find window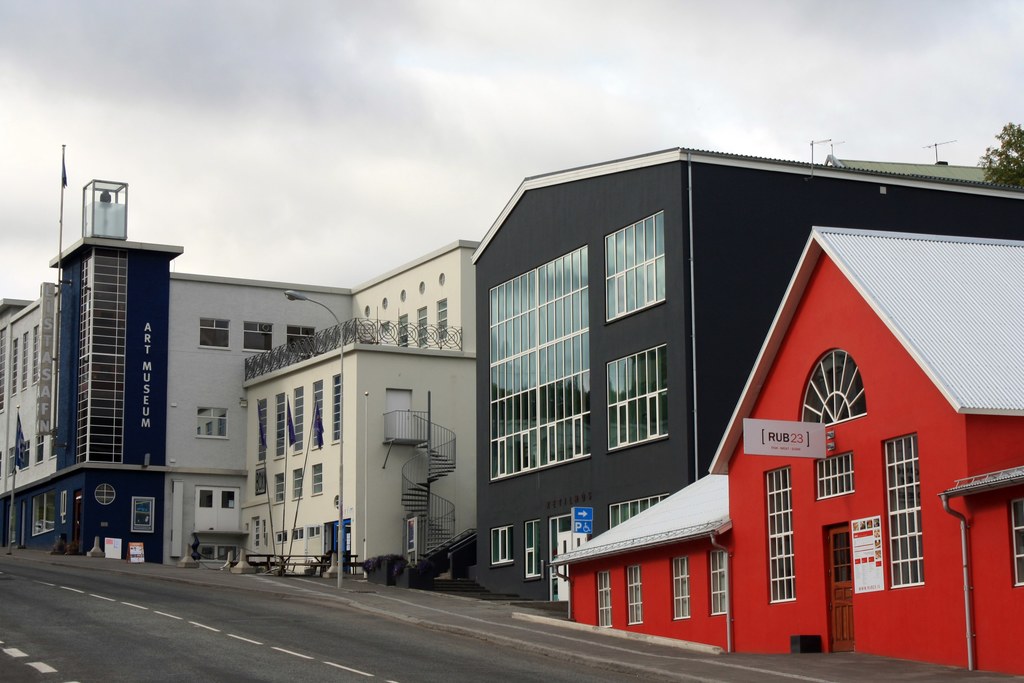
region(437, 289, 449, 345)
